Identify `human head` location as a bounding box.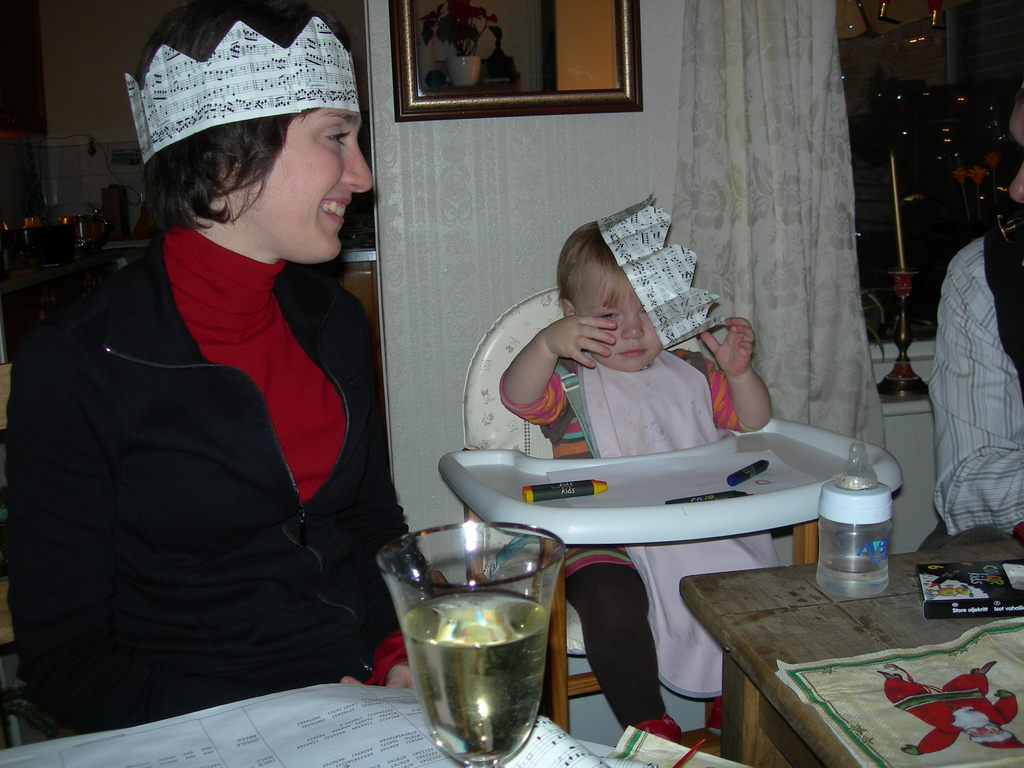
x1=555, y1=200, x2=726, y2=371.
